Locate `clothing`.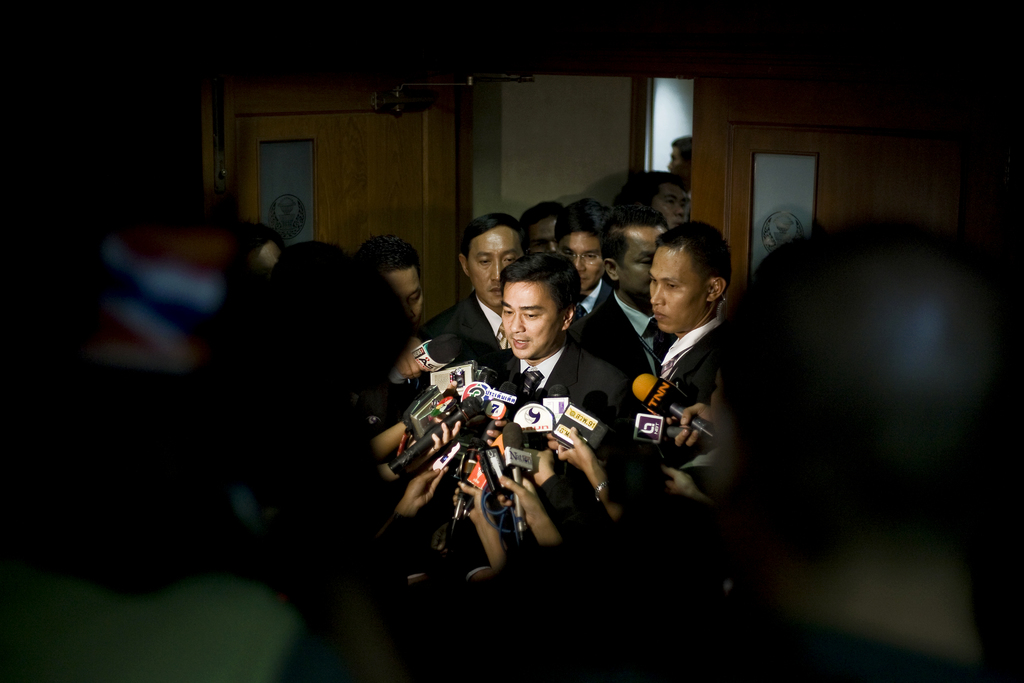
Bounding box: [573, 274, 604, 327].
